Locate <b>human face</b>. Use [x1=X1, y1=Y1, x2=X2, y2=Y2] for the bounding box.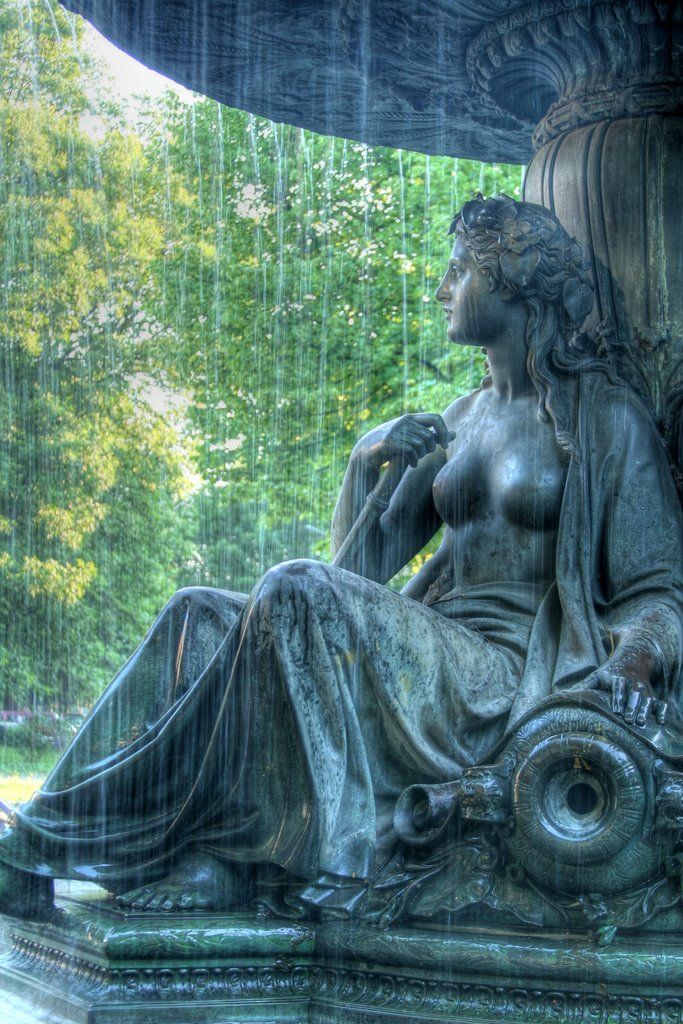
[x1=438, y1=236, x2=501, y2=340].
